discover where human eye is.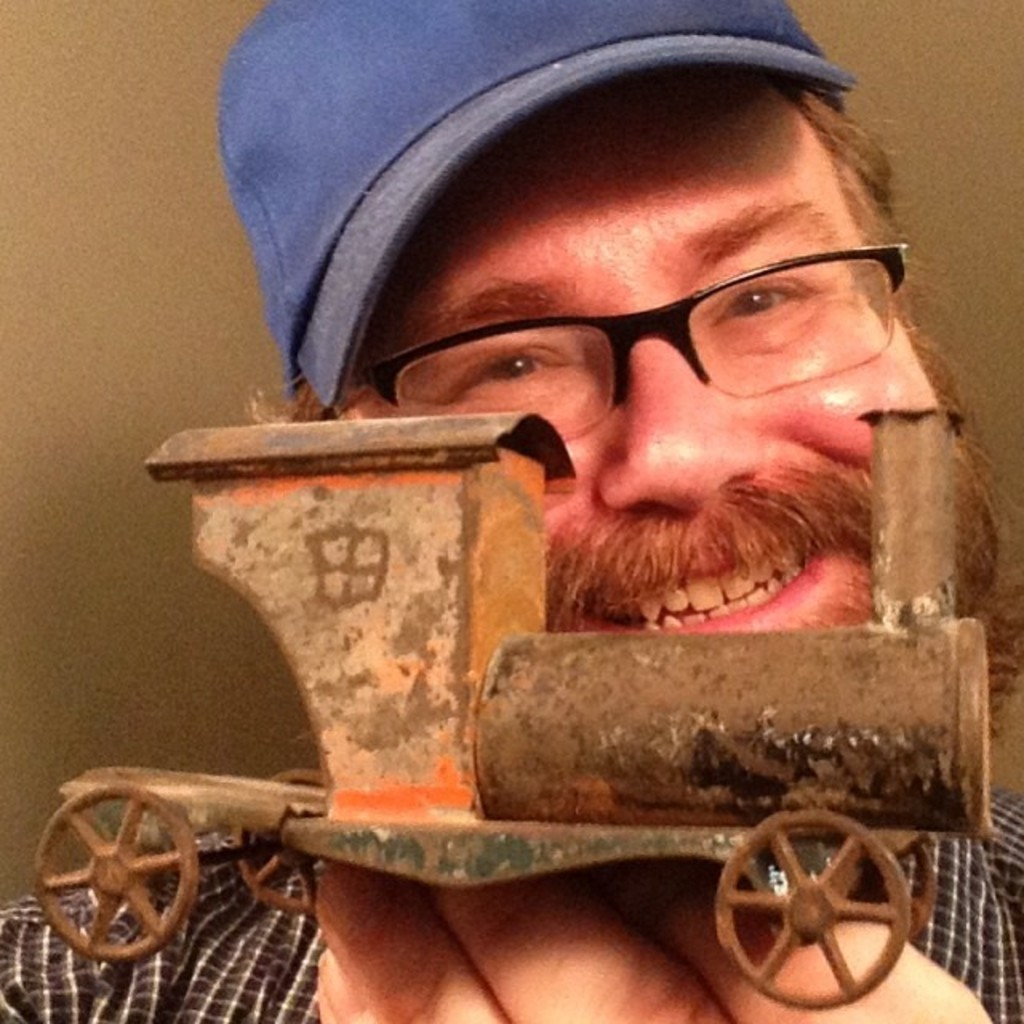
Discovered at <bbox>709, 266, 821, 333</bbox>.
